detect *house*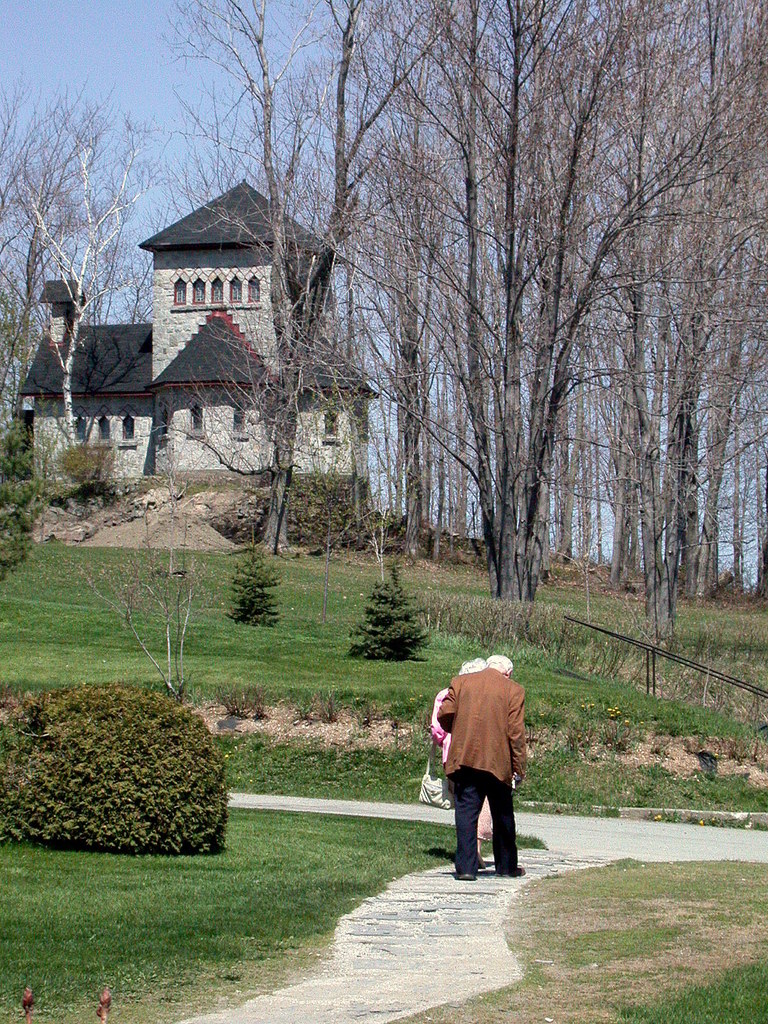
9/173/383/522
